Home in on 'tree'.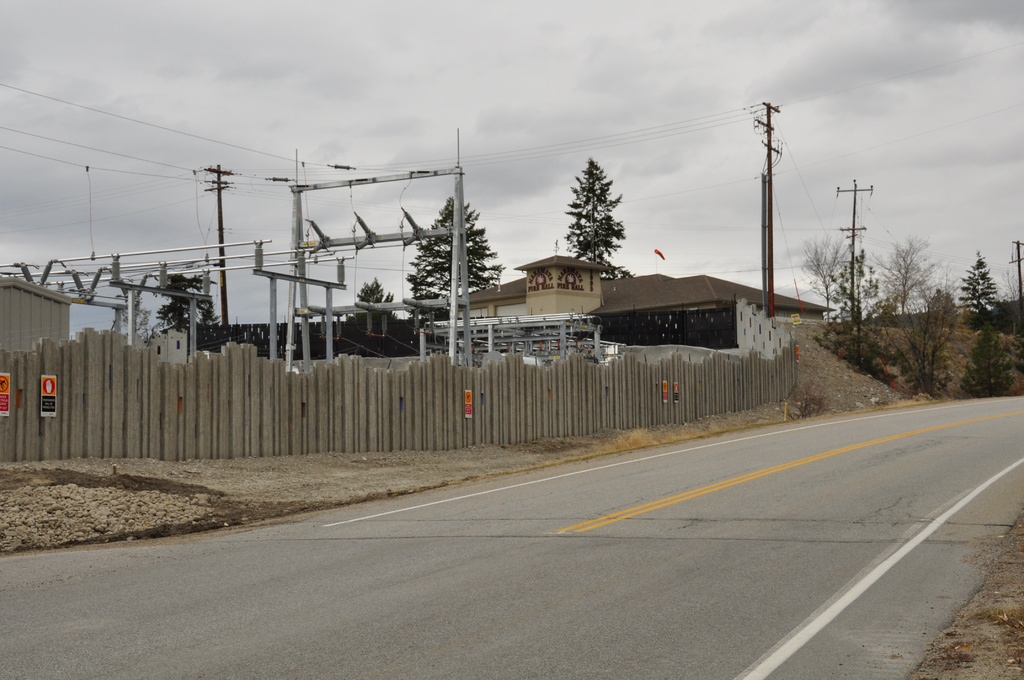
Homed in at [555,158,640,281].
